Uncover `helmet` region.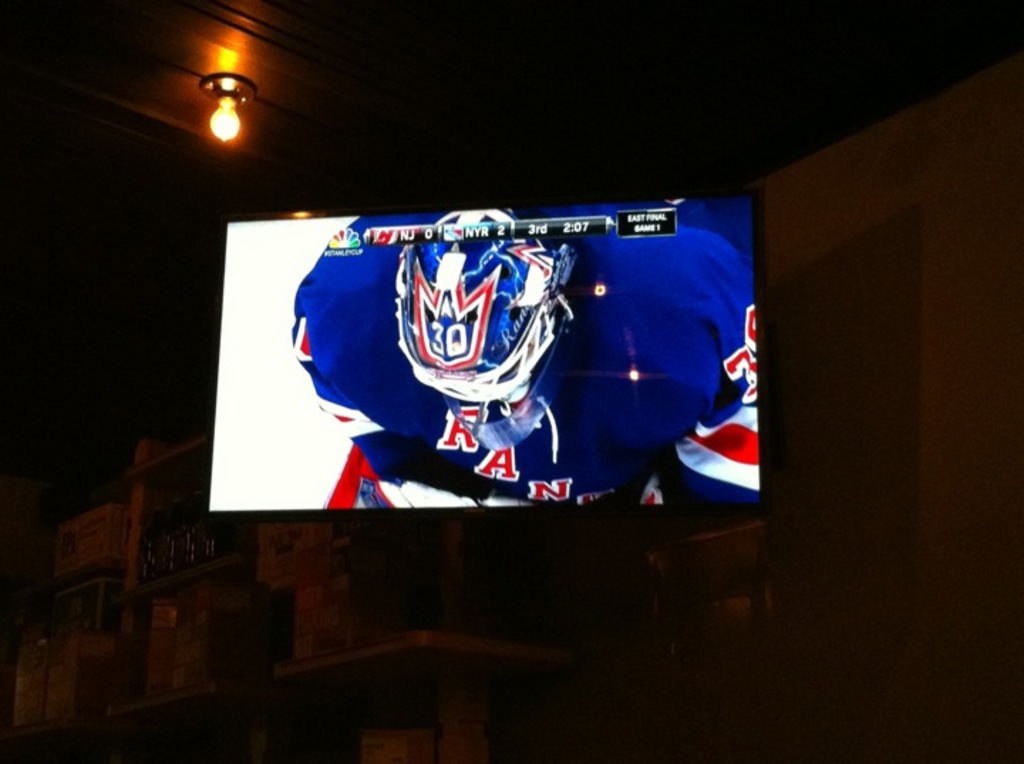
Uncovered: [391,201,577,464].
